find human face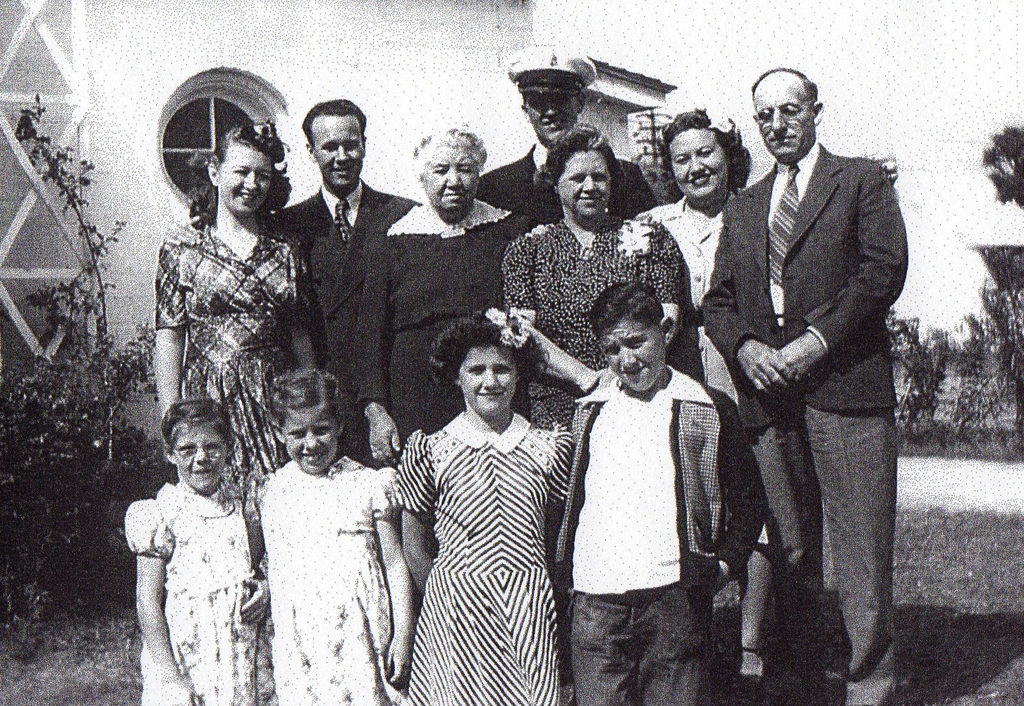
box=[558, 148, 612, 221]
